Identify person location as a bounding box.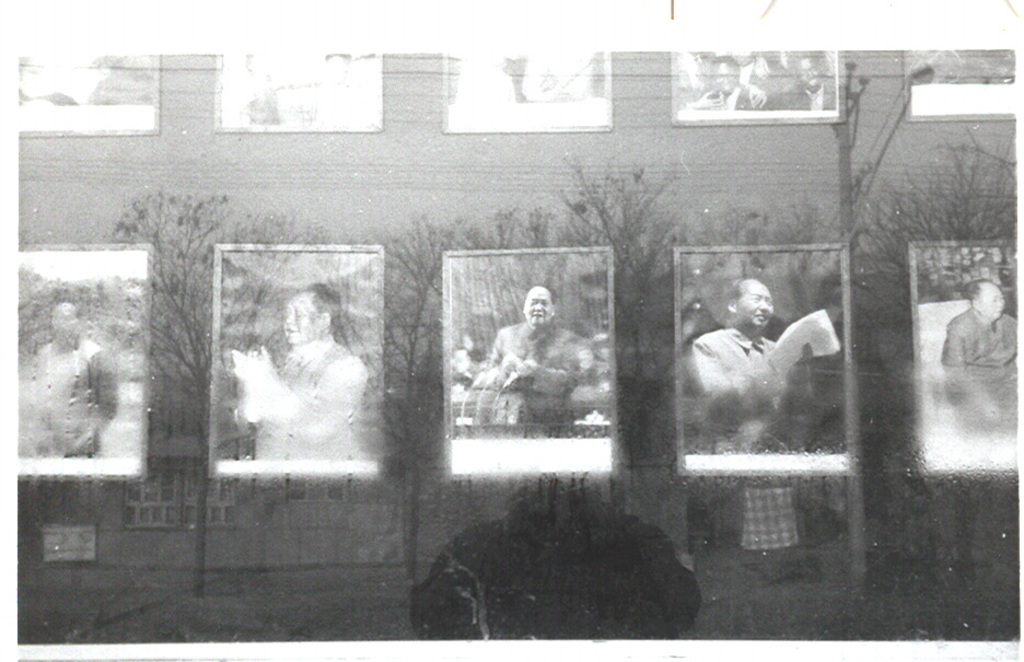
bbox=(486, 271, 572, 452).
